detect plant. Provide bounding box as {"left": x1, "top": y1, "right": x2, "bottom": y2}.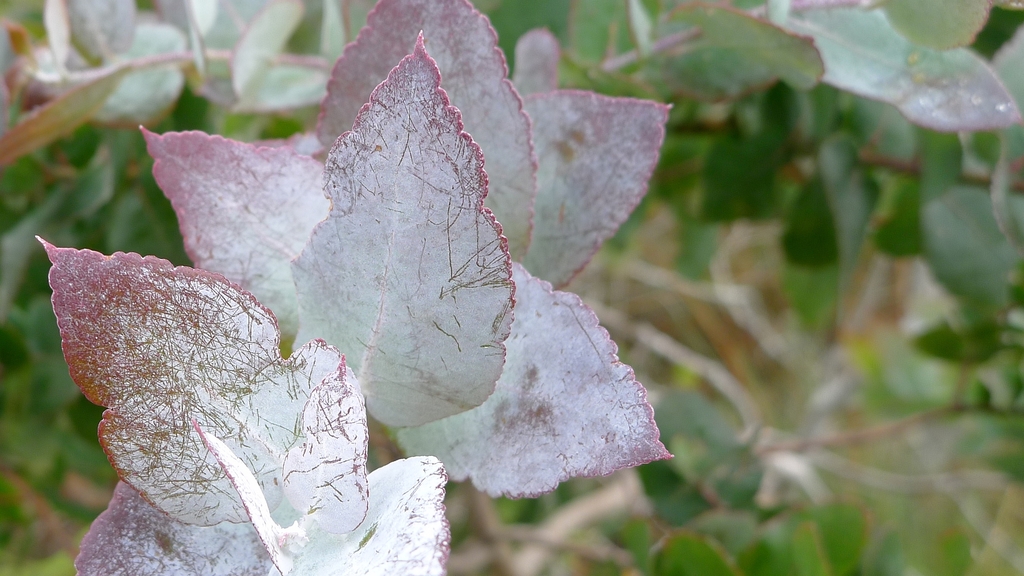
{"left": 0, "top": 22, "right": 364, "bottom": 575}.
